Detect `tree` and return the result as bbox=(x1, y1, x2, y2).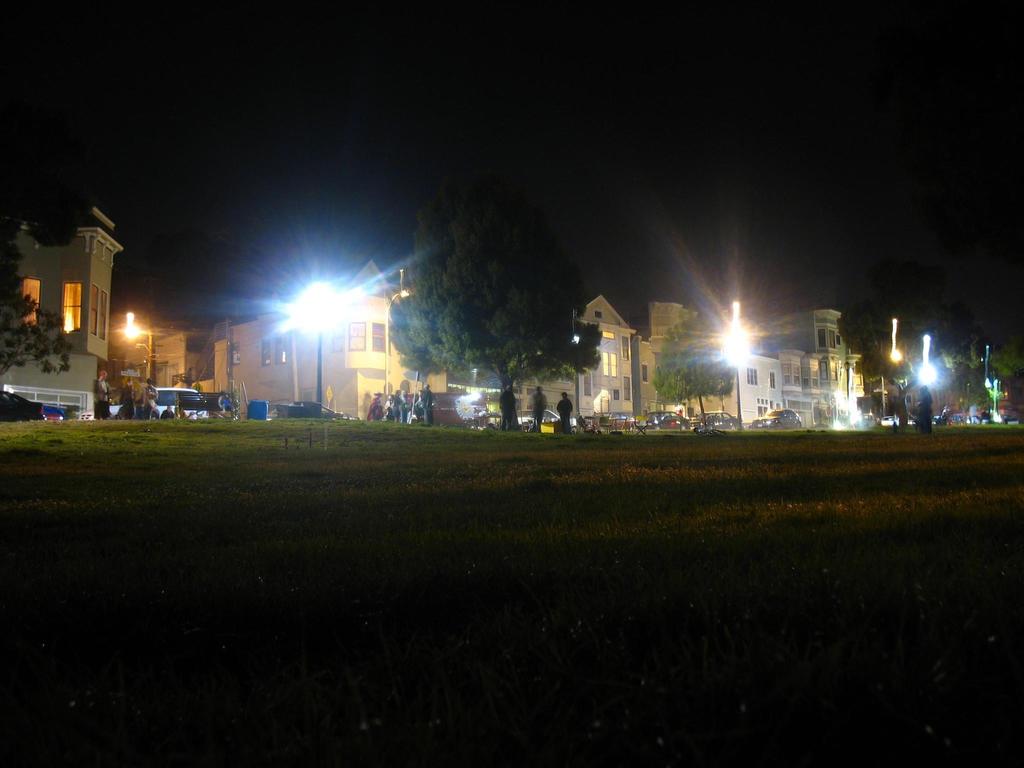
bbox=(981, 307, 1023, 392).
